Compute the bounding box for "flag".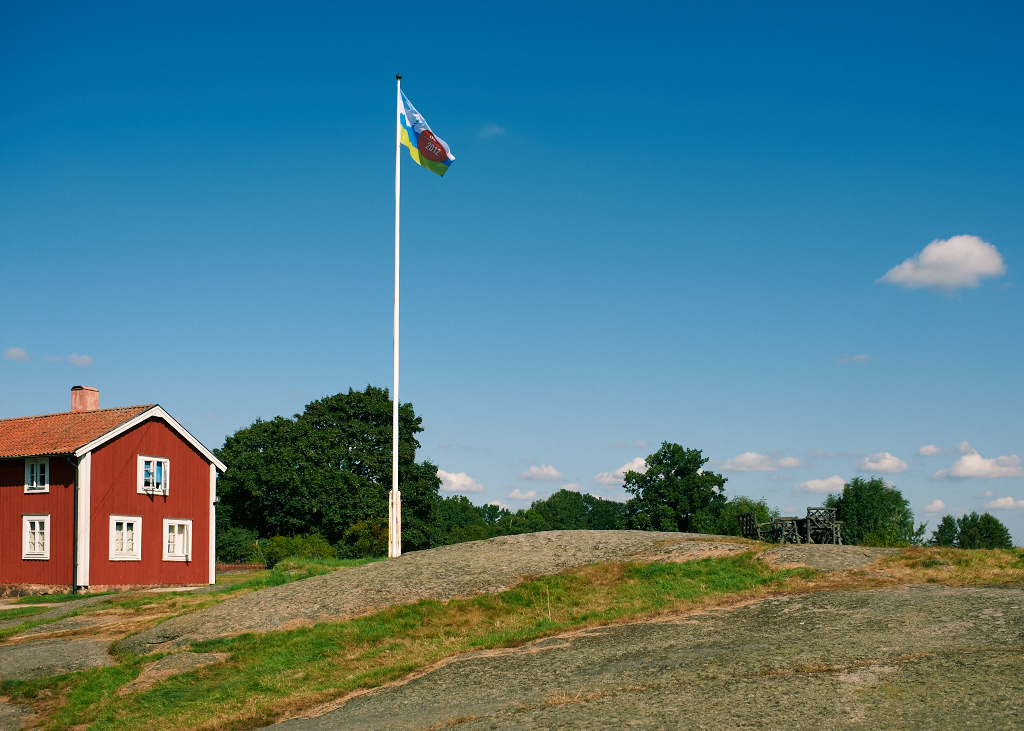
387/82/451/180.
